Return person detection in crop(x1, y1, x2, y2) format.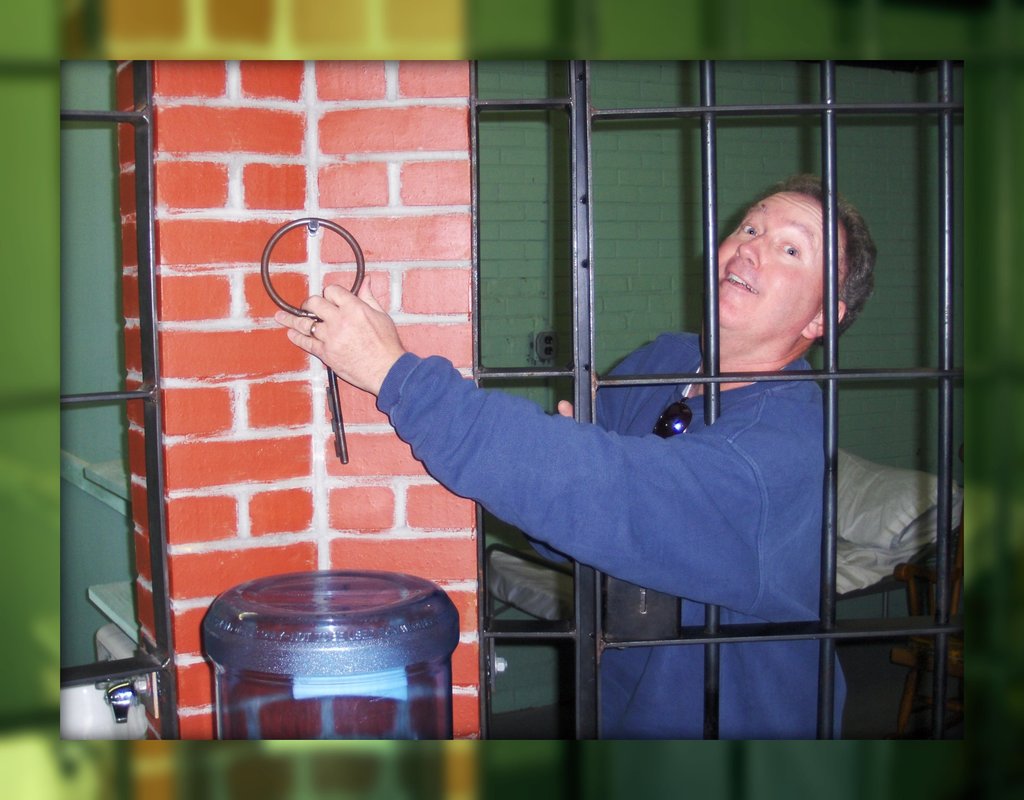
crop(271, 174, 876, 744).
